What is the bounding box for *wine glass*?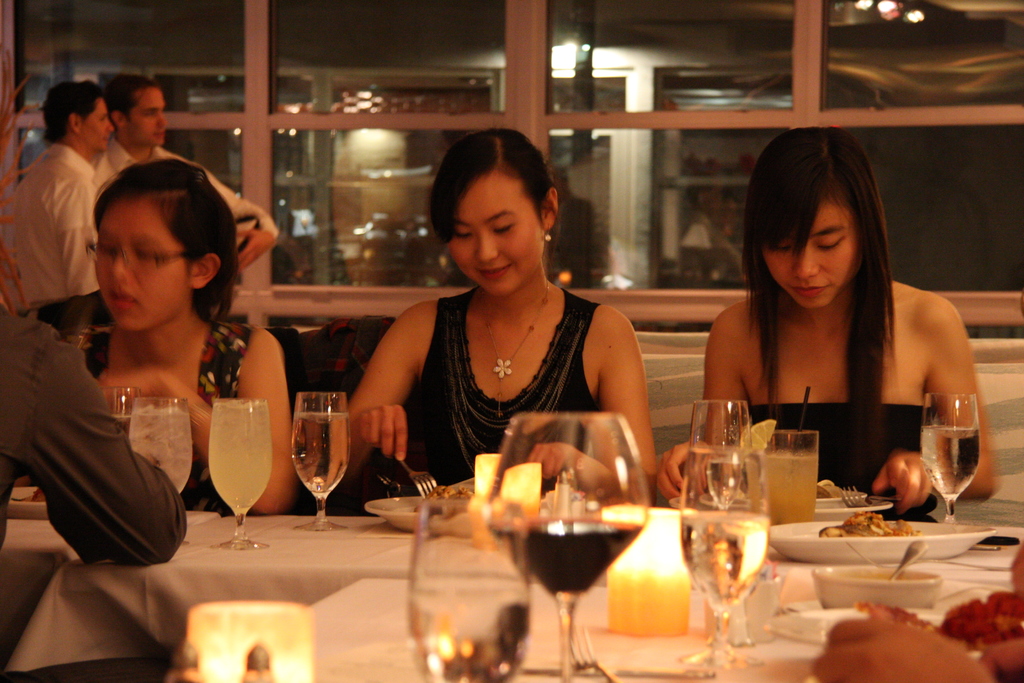
{"x1": 921, "y1": 386, "x2": 981, "y2": 520}.
